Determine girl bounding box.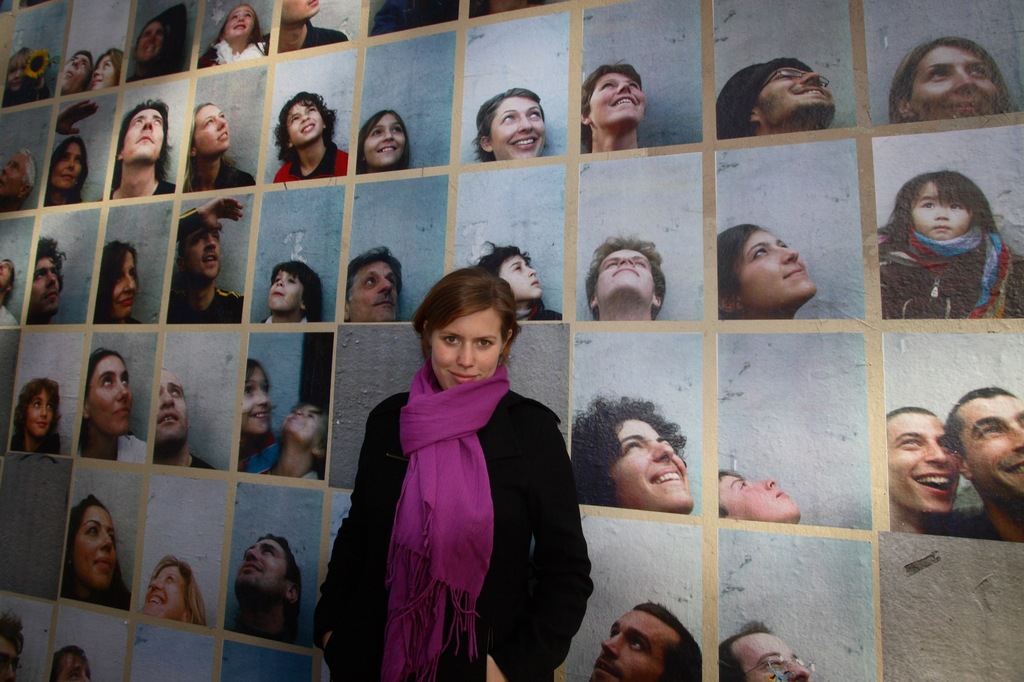
Determined: select_region(893, 29, 1011, 127).
